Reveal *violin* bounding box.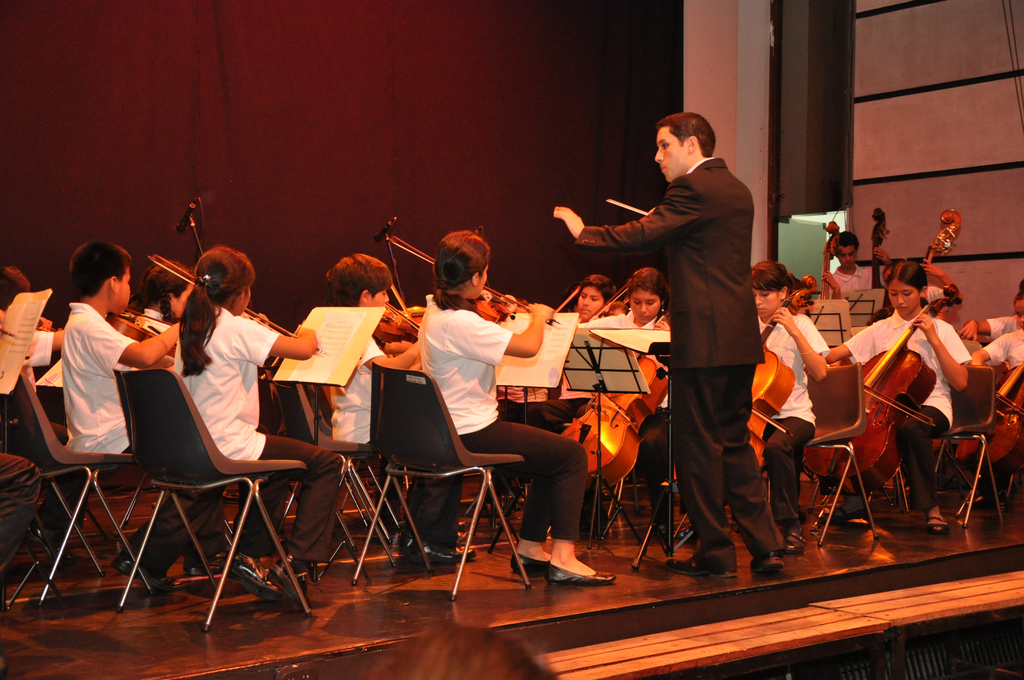
Revealed: 558:306:677:482.
